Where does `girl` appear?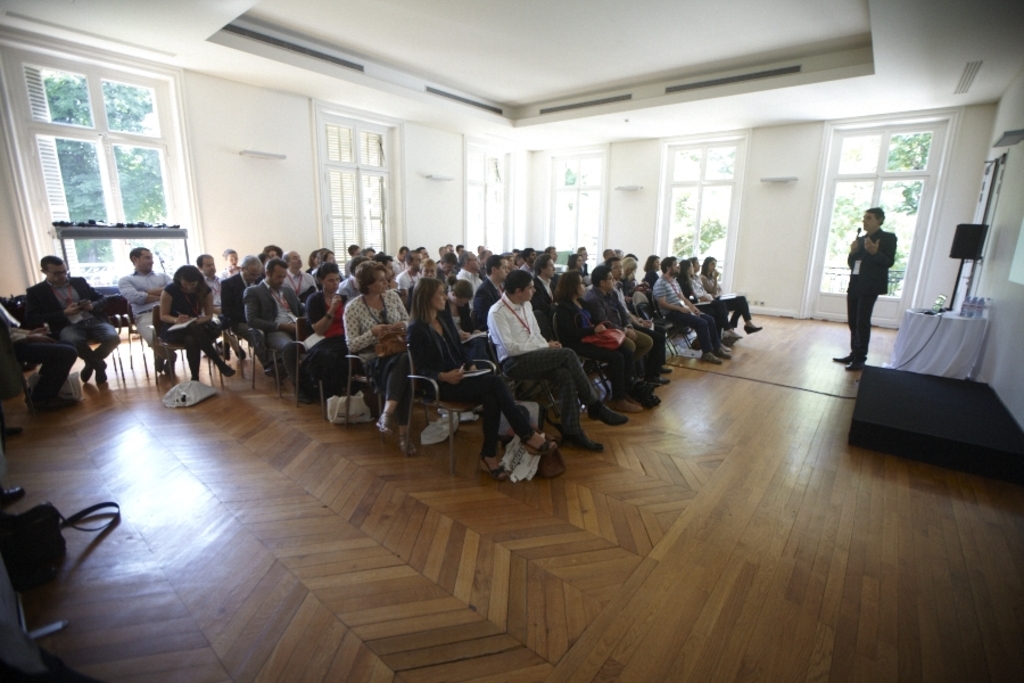
Appears at {"left": 676, "top": 253, "right": 734, "bottom": 344}.
